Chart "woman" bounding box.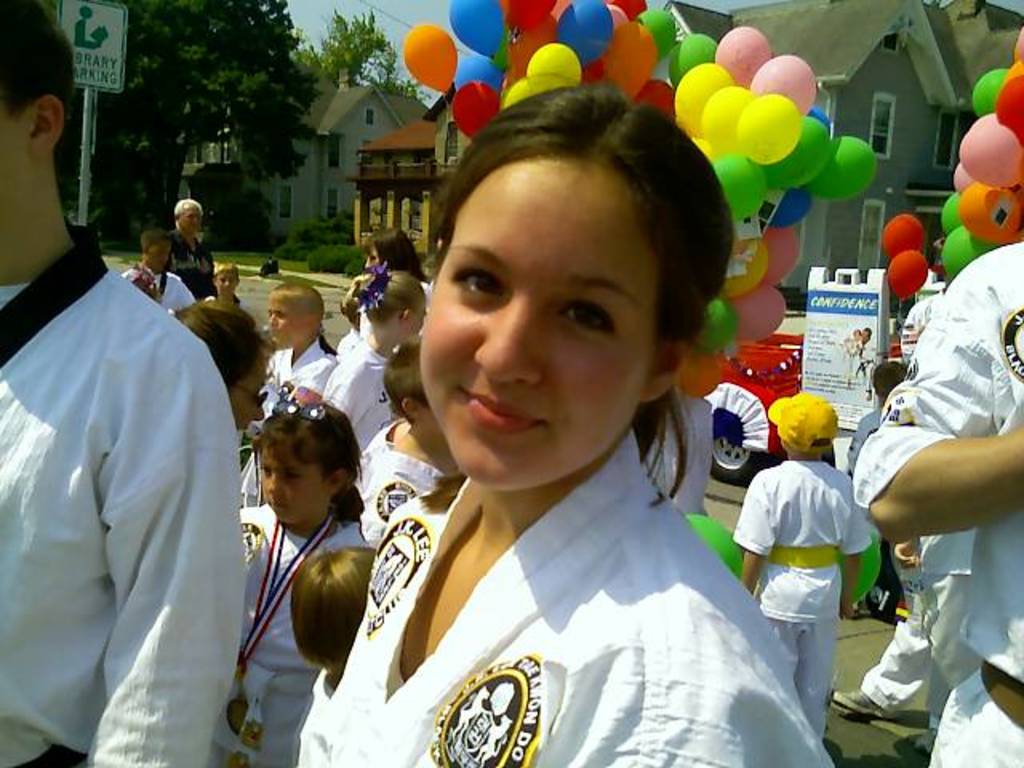
Charted: bbox=(299, 86, 834, 766).
